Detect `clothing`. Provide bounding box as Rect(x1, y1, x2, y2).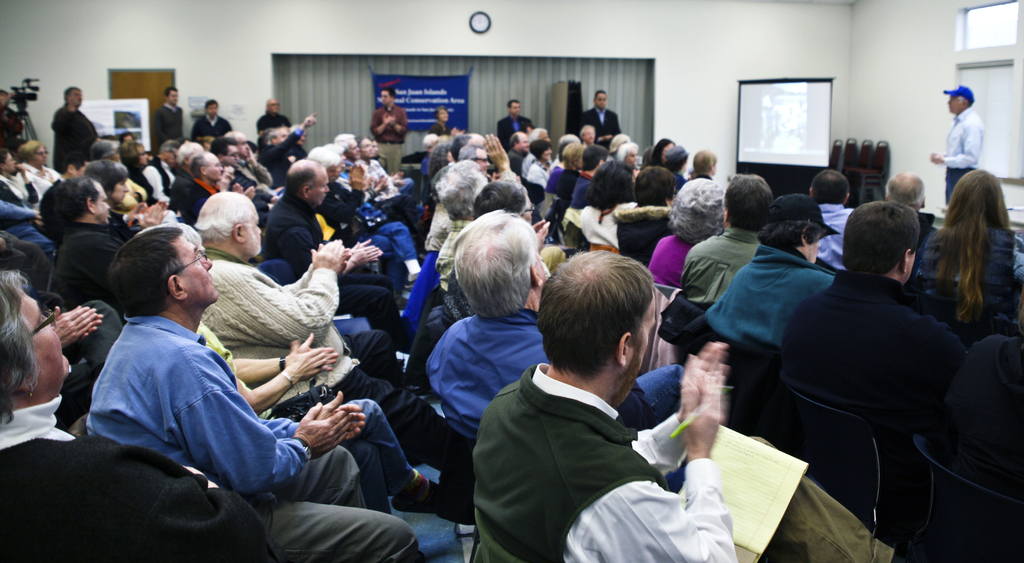
Rect(194, 316, 414, 516).
